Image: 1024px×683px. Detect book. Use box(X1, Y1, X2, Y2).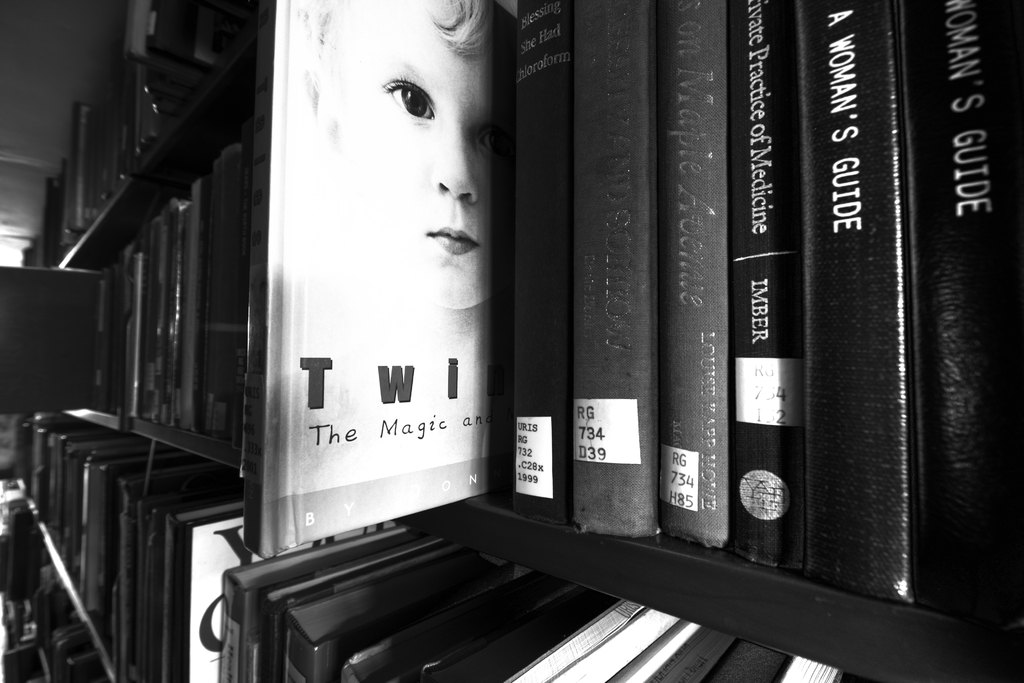
box(894, 0, 1023, 641).
